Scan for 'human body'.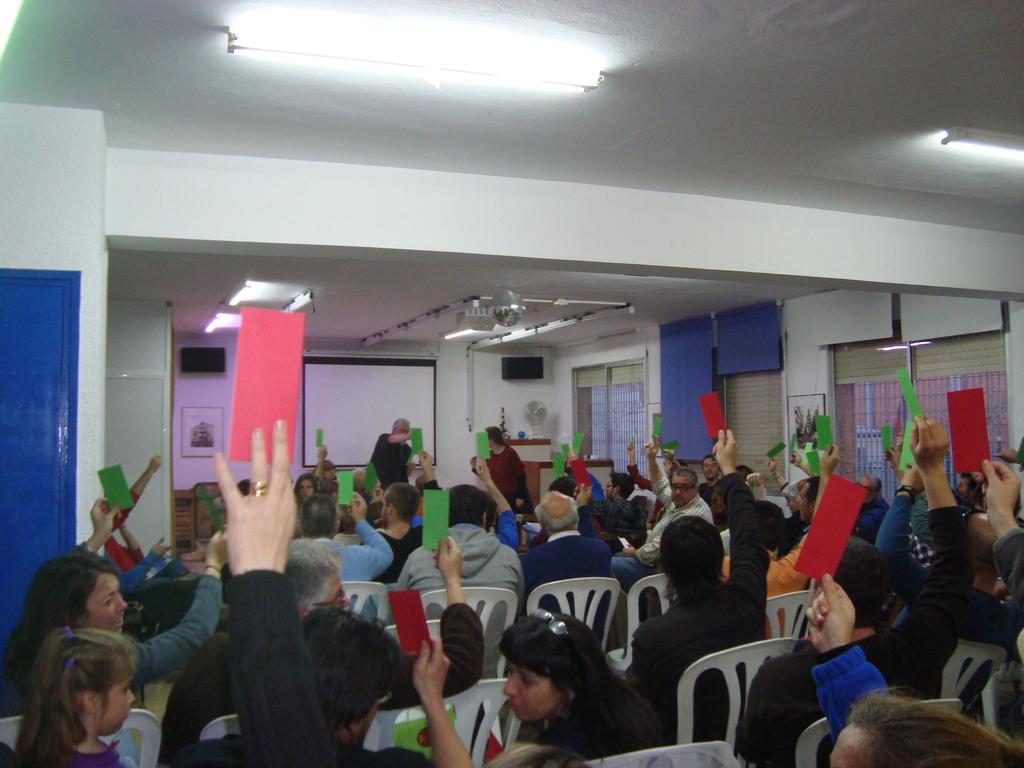
Scan result: (872,445,899,574).
